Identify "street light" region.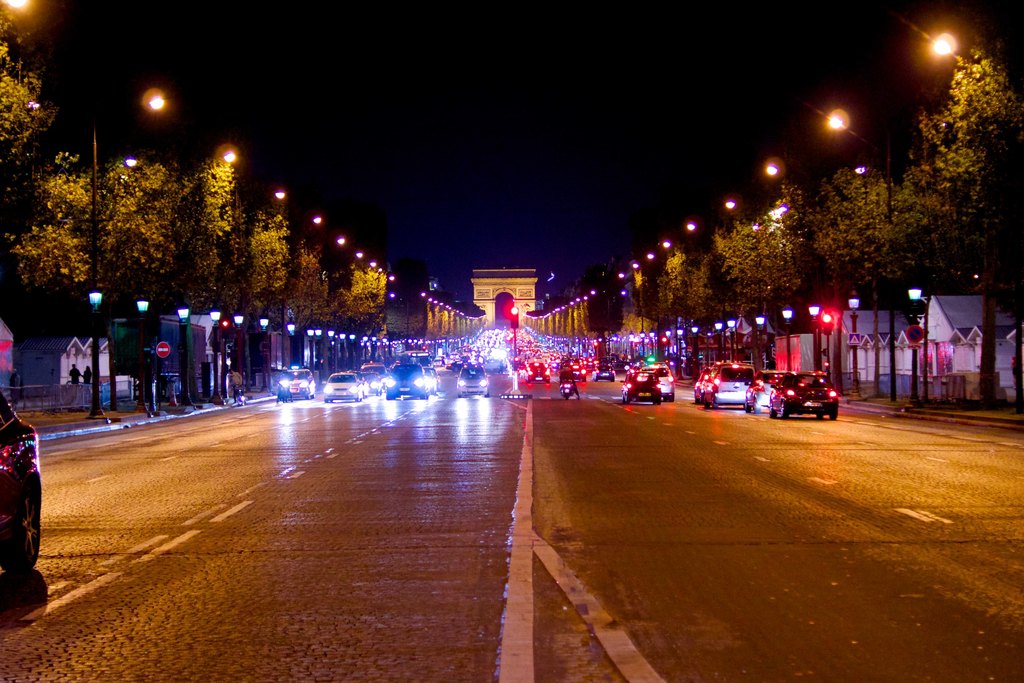
Region: BBox(902, 282, 921, 404).
